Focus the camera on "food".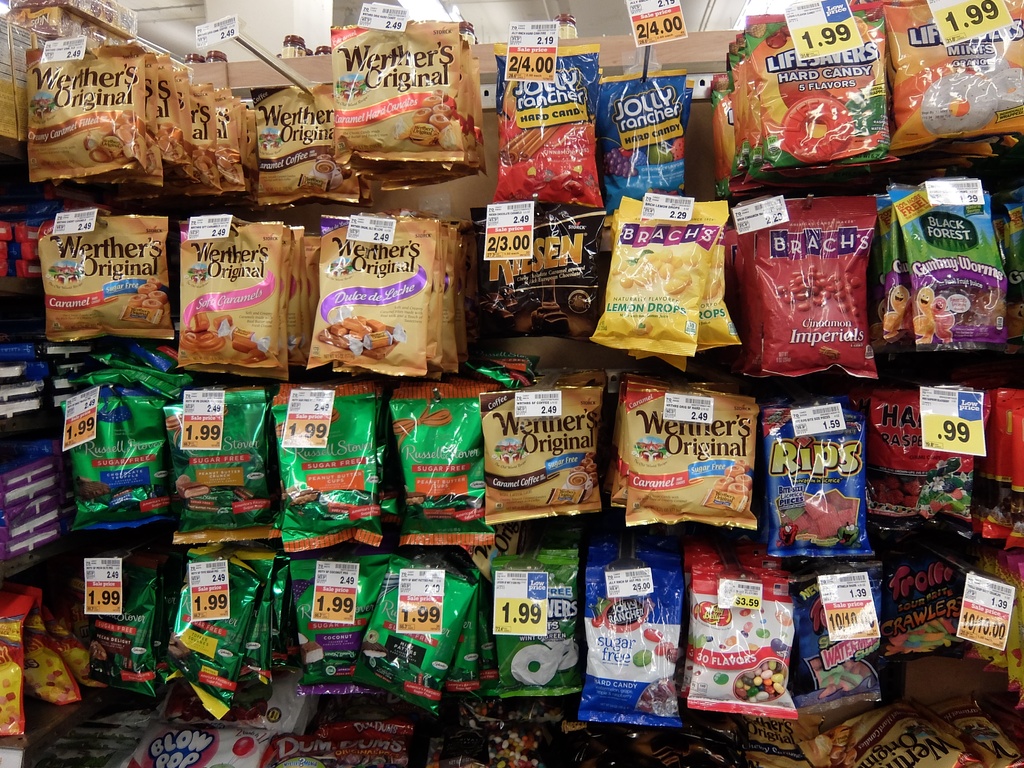
Focus region: [645,144,672,165].
